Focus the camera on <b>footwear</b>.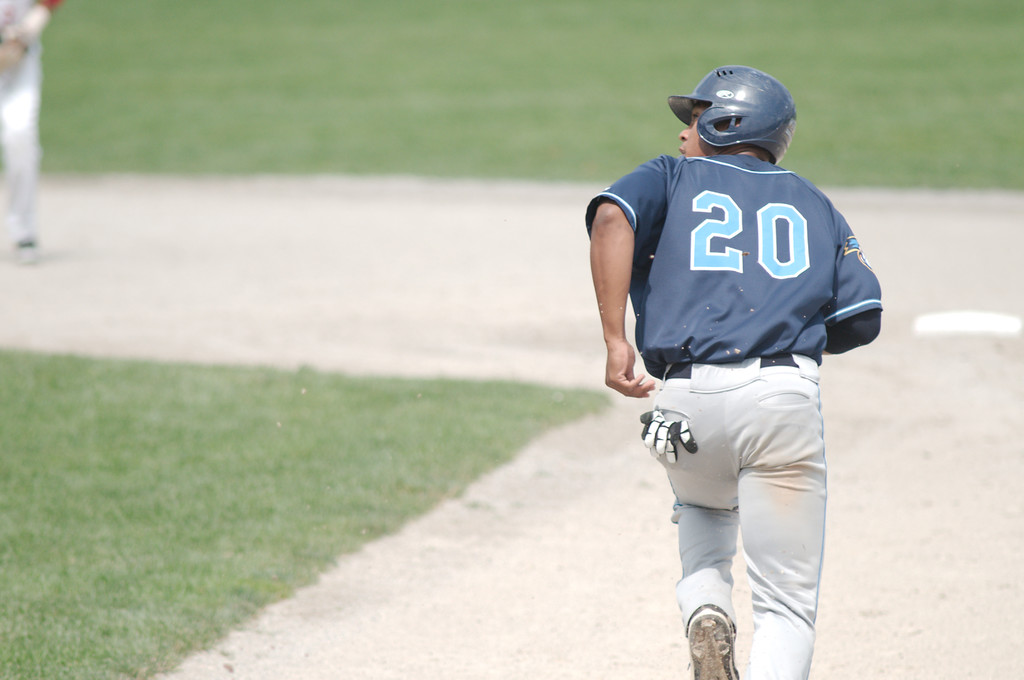
Focus region: left=683, top=599, right=740, bottom=679.
